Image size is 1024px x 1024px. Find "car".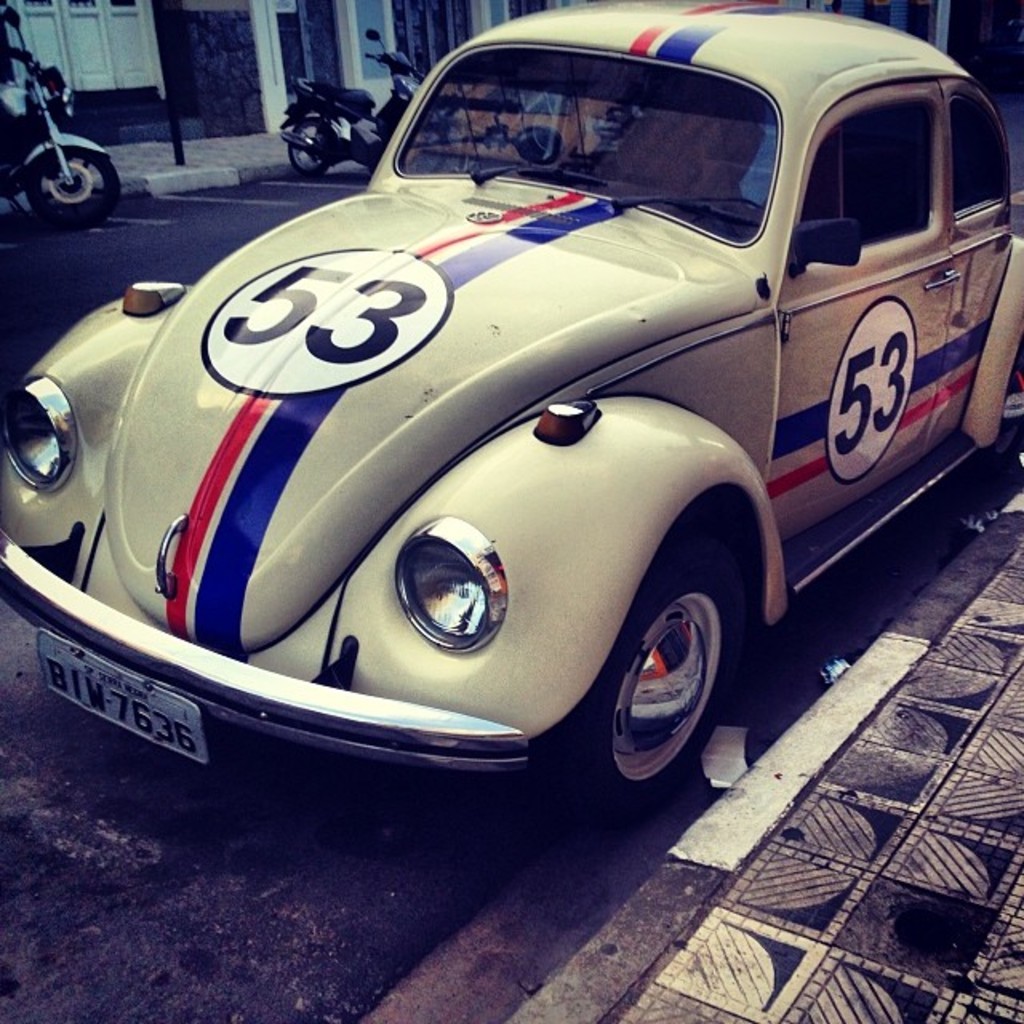
22:0:1023:805.
